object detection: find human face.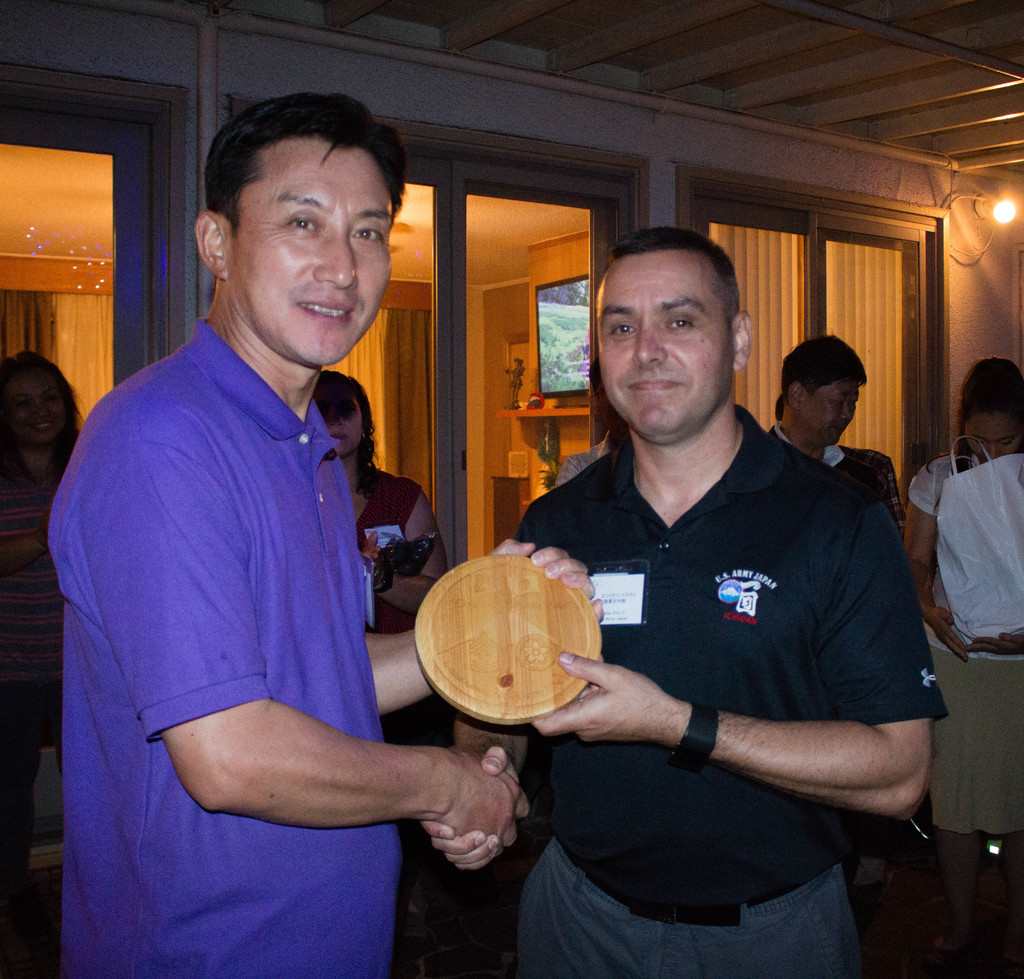
{"x1": 804, "y1": 375, "x2": 856, "y2": 444}.
